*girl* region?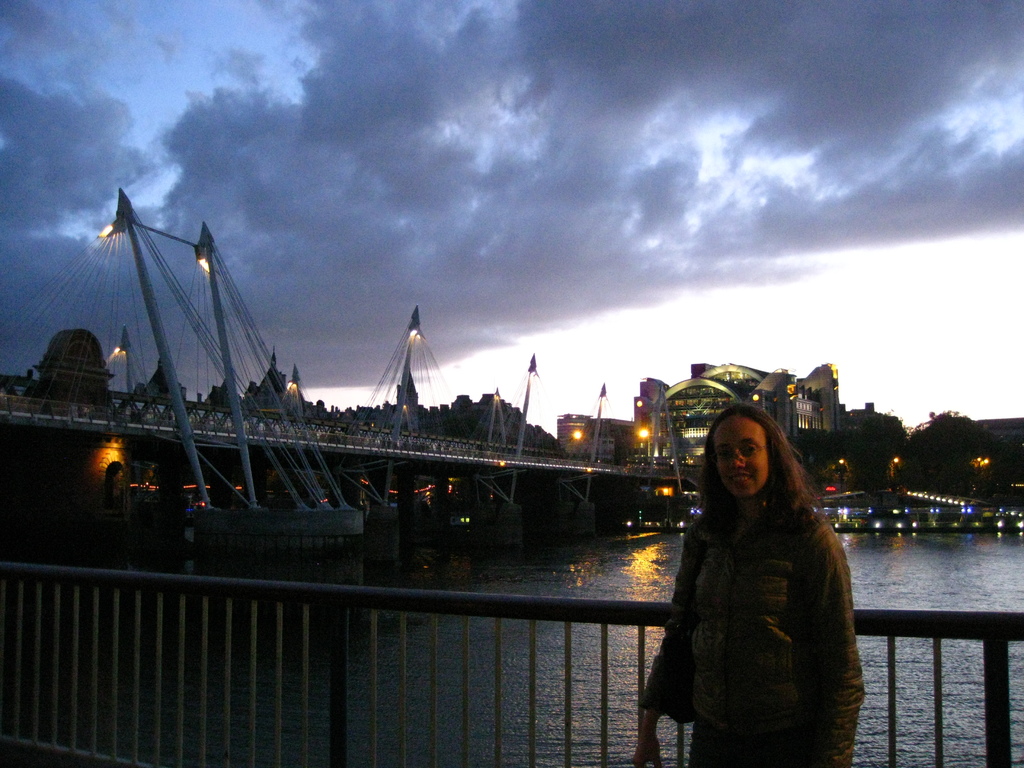
{"x1": 630, "y1": 403, "x2": 866, "y2": 765}
